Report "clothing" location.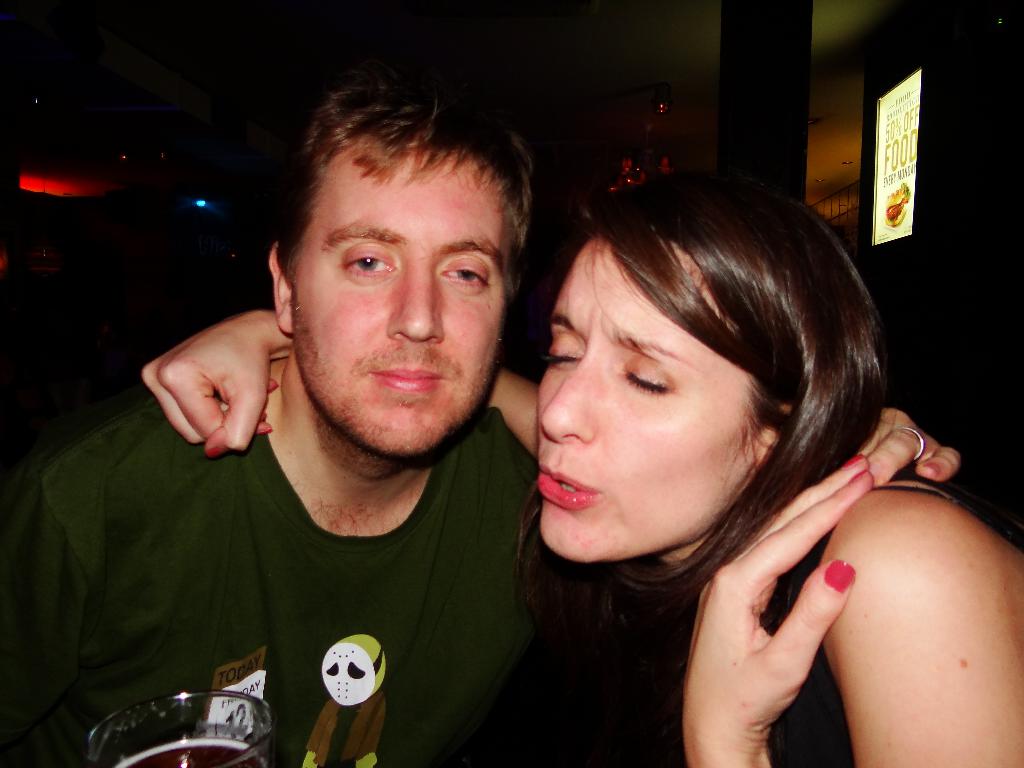
Report: box=[476, 477, 918, 766].
